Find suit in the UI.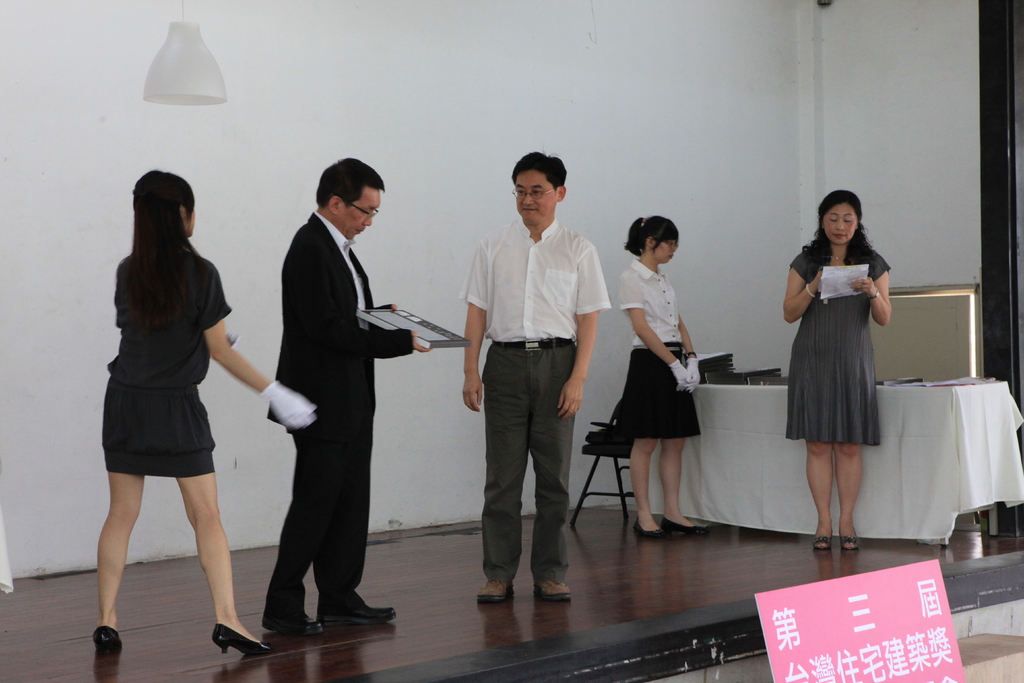
UI element at 246:163:431:637.
